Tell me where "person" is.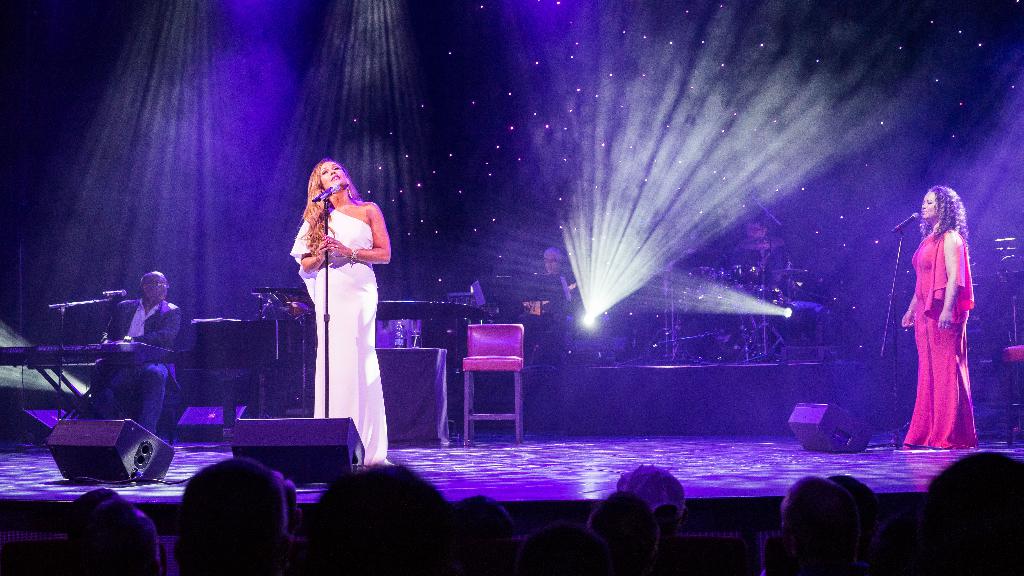
"person" is at <bbox>729, 216, 786, 308</bbox>.
